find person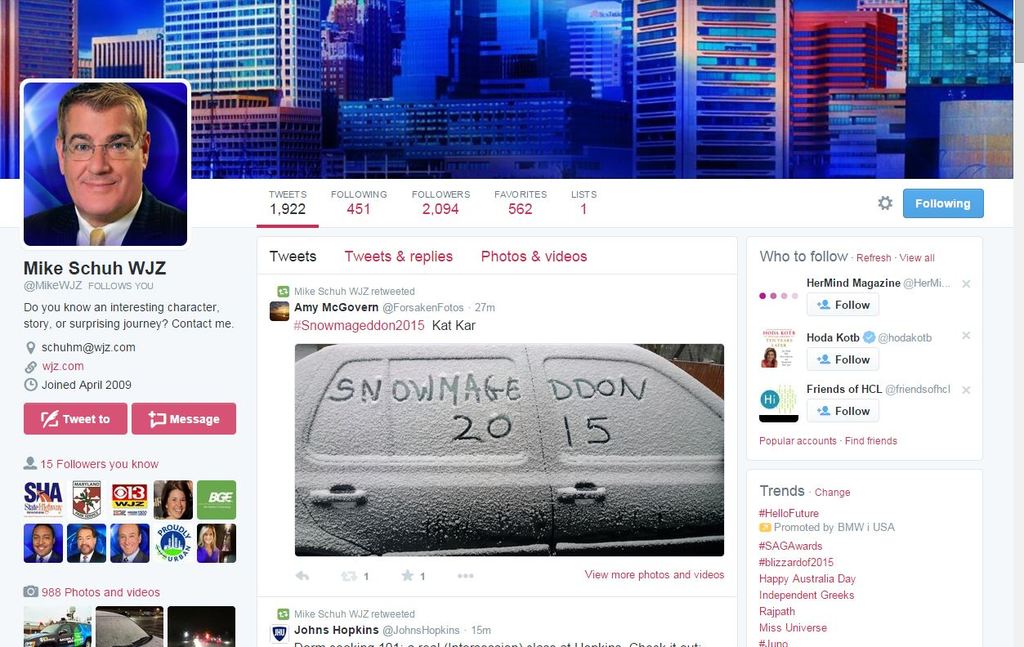
(x1=23, y1=524, x2=60, y2=561)
